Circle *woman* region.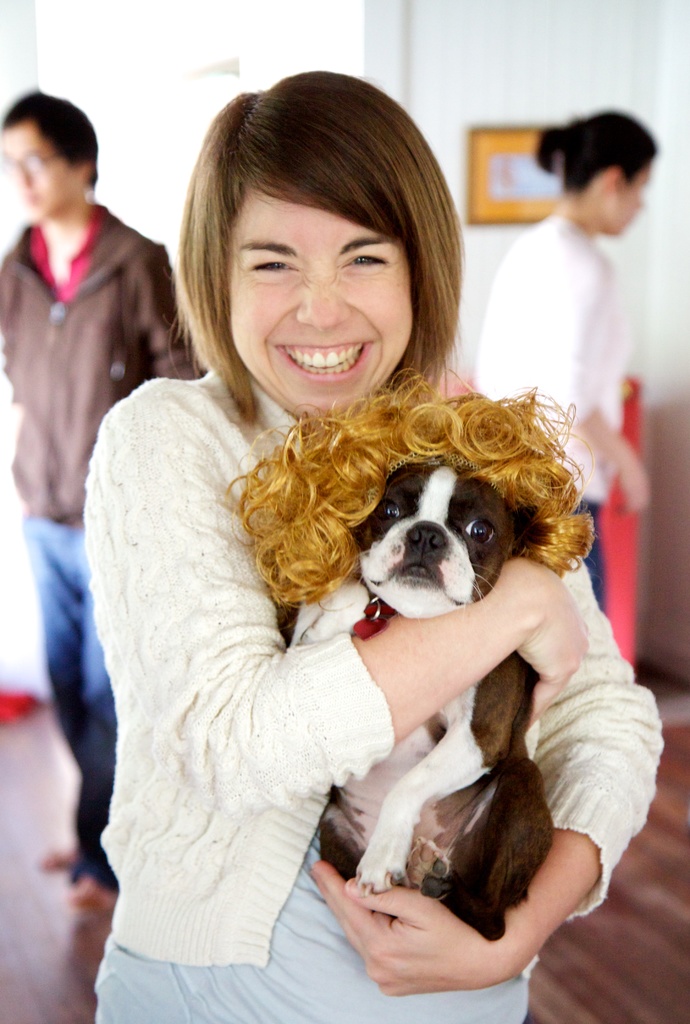
Region: Rect(470, 111, 665, 609).
